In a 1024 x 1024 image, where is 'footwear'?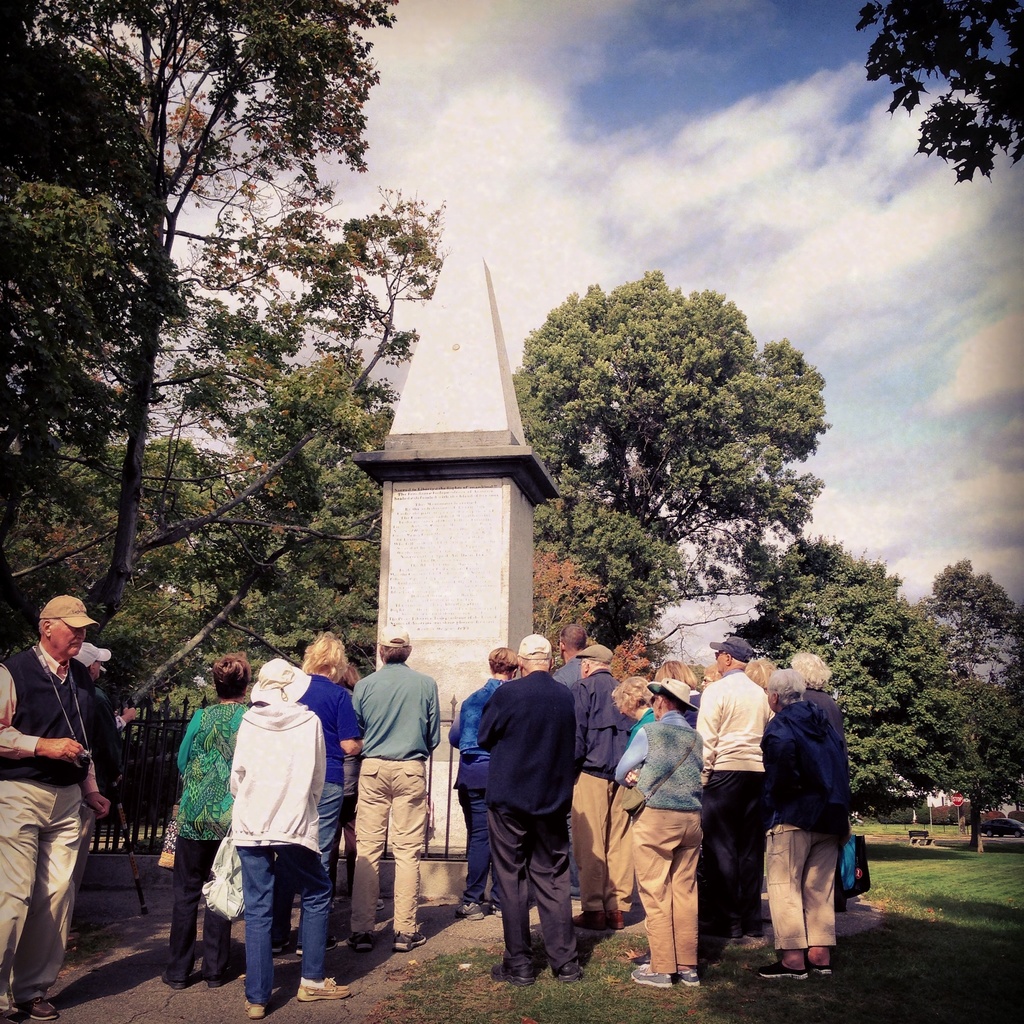
x1=270 y1=939 x2=287 y2=955.
